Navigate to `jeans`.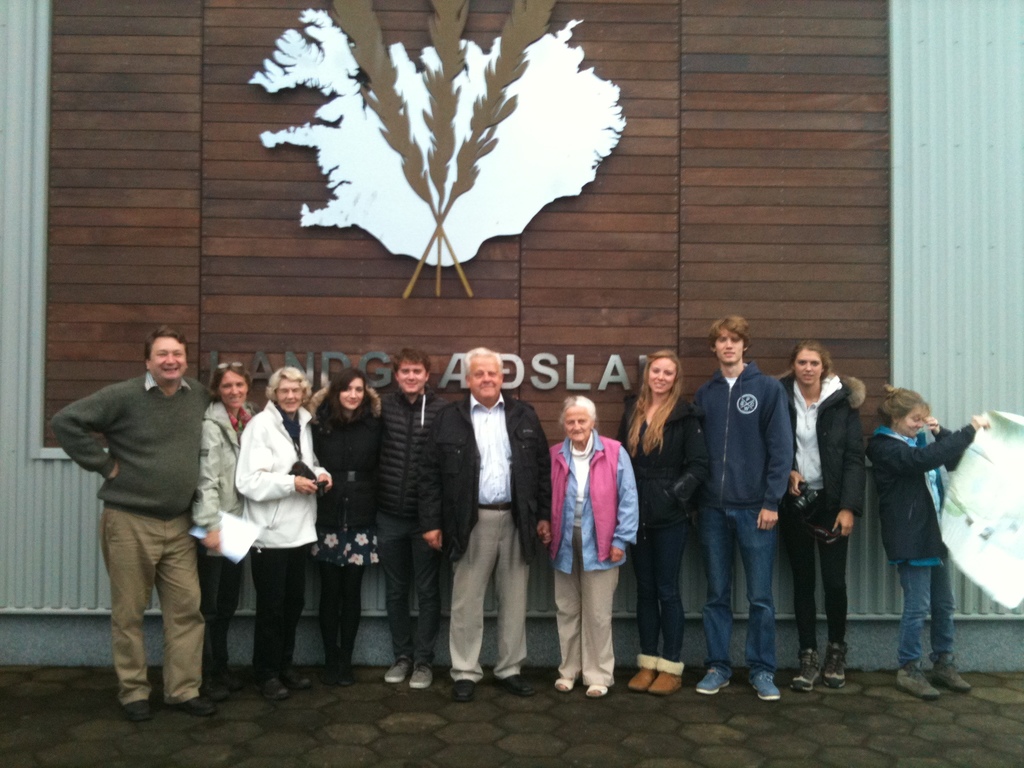
Navigation target: crop(195, 556, 248, 683).
